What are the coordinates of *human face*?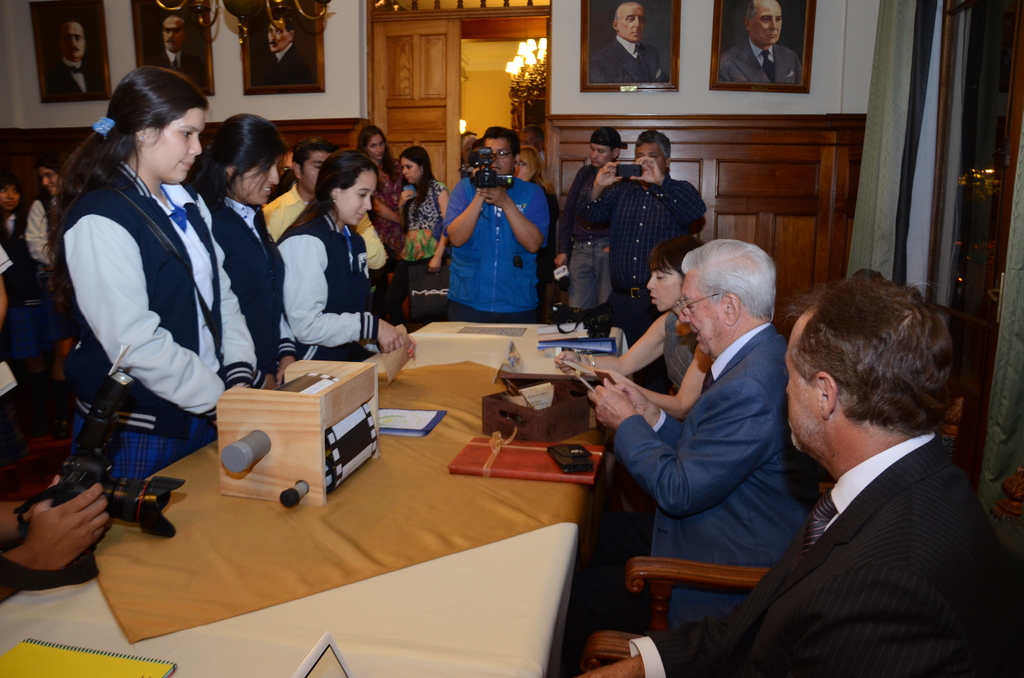
pyautogui.locateOnScreen(518, 157, 529, 181).
